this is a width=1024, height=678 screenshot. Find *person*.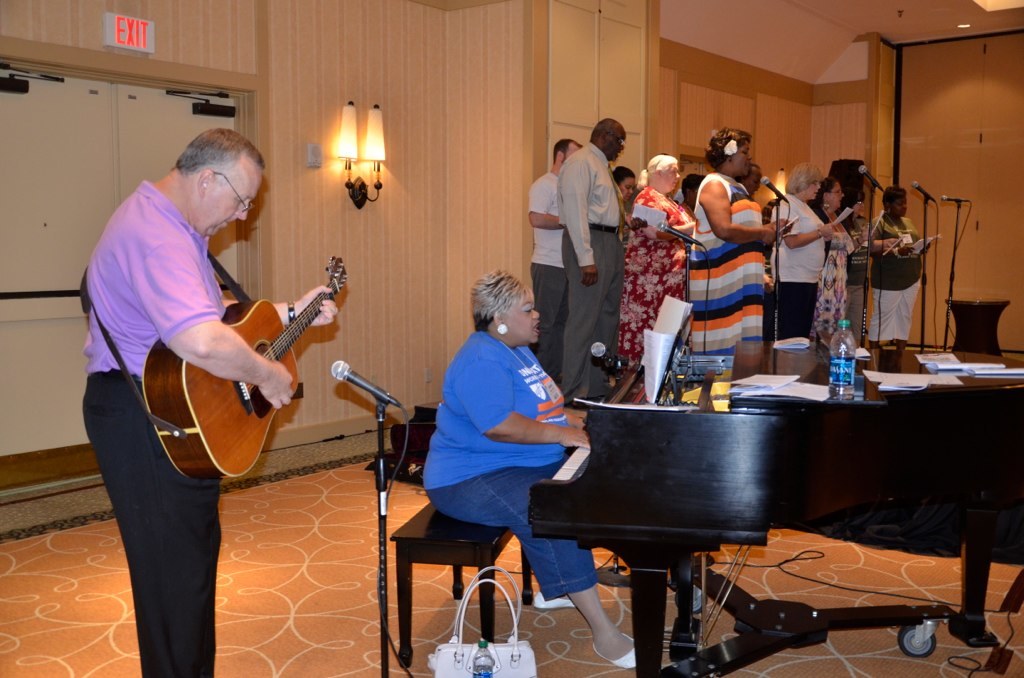
Bounding box: bbox=[423, 267, 633, 674].
